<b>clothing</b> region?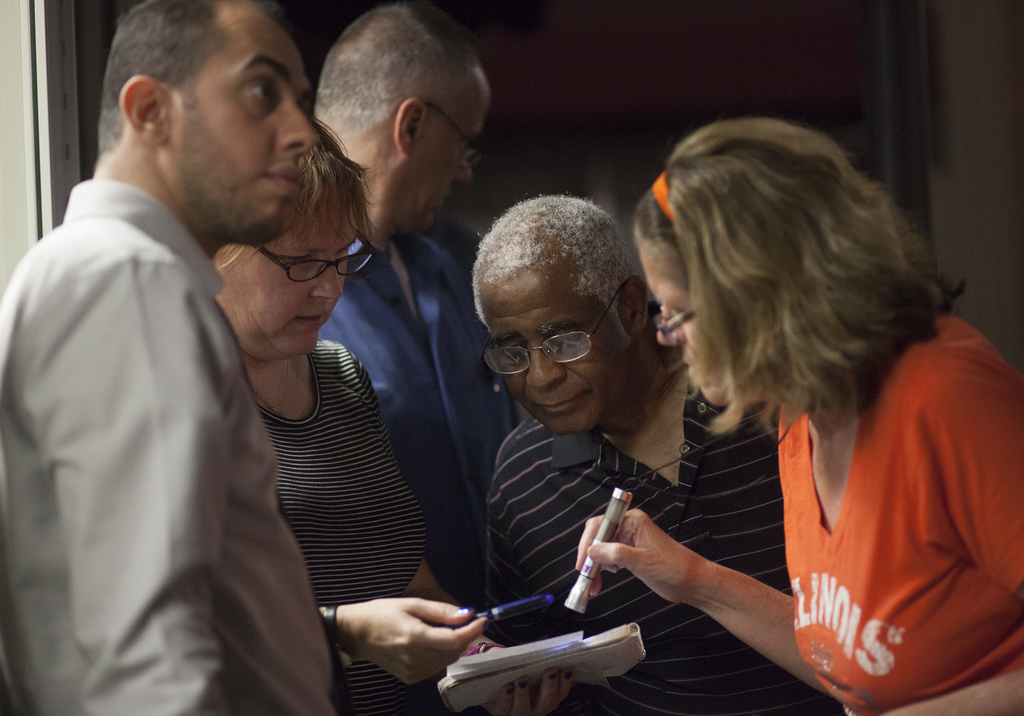
486:364:851:715
